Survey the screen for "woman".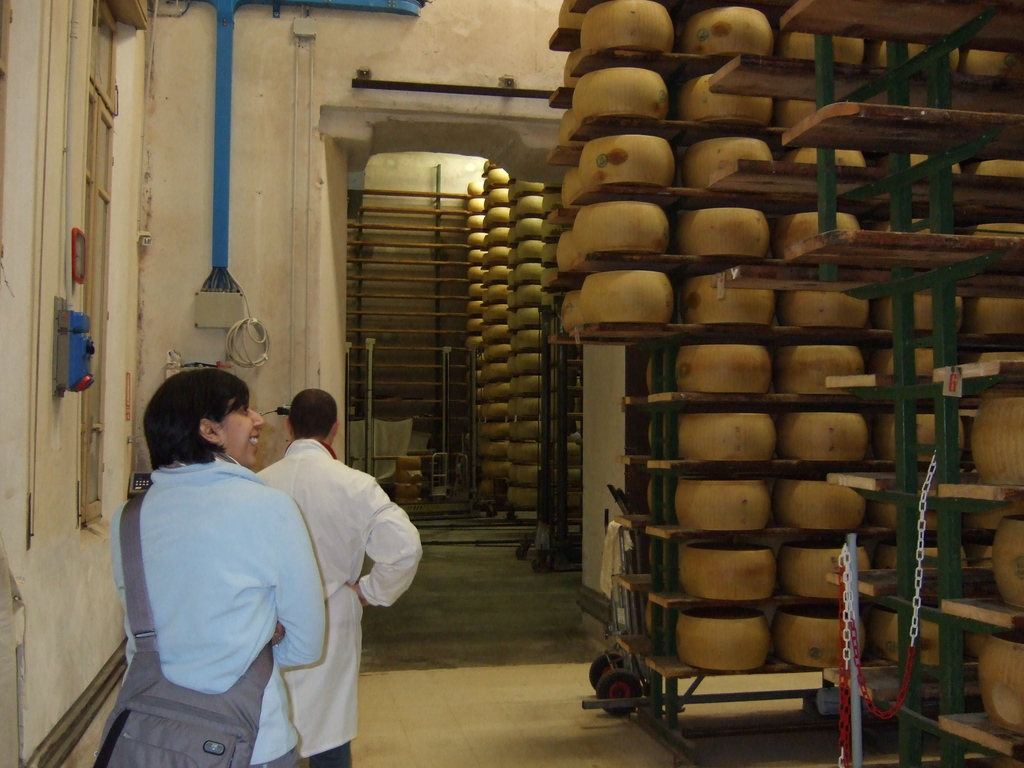
Survey found: crop(111, 369, 327, 767).
